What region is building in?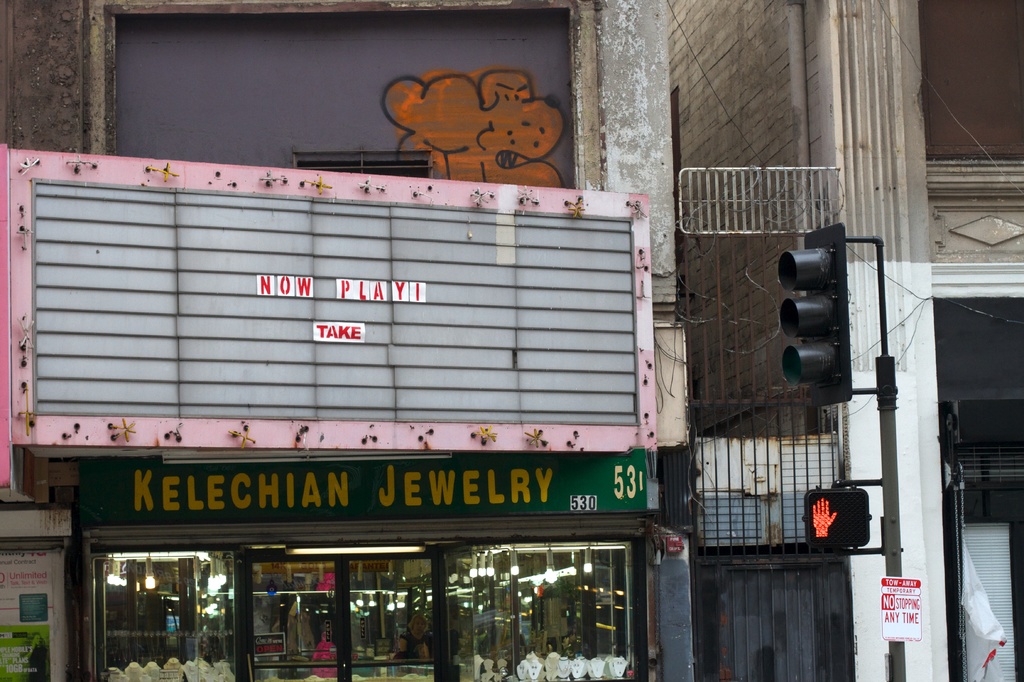
0,0,692,681.
